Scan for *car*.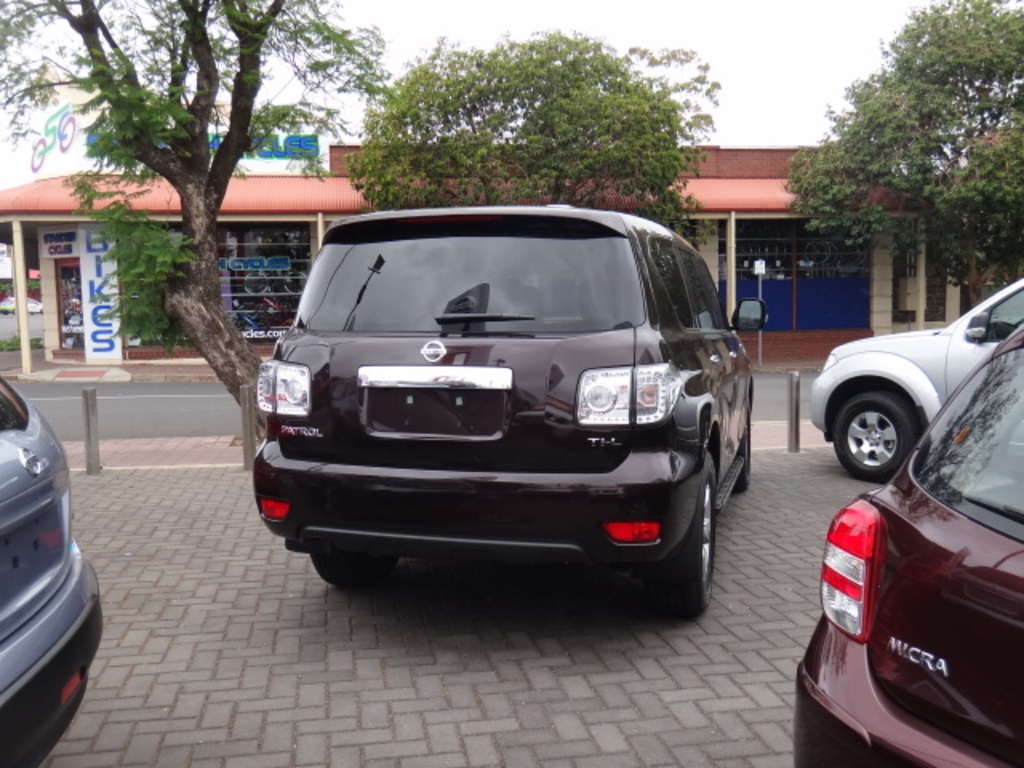
Scan result: 803:277:1022:485.
